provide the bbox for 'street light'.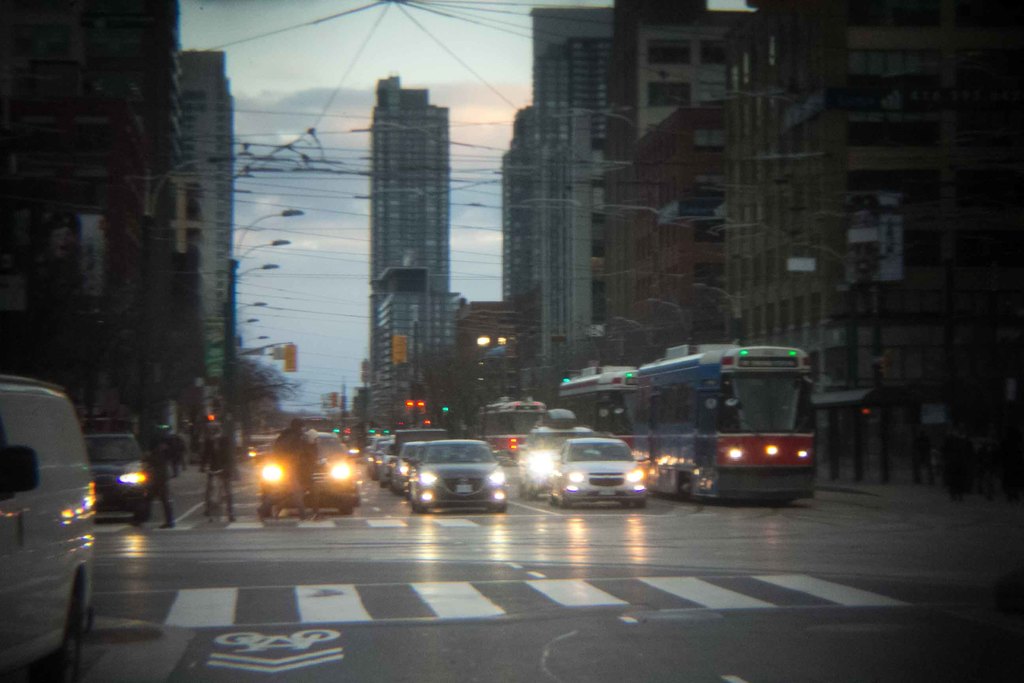
(477,333,493,443).
